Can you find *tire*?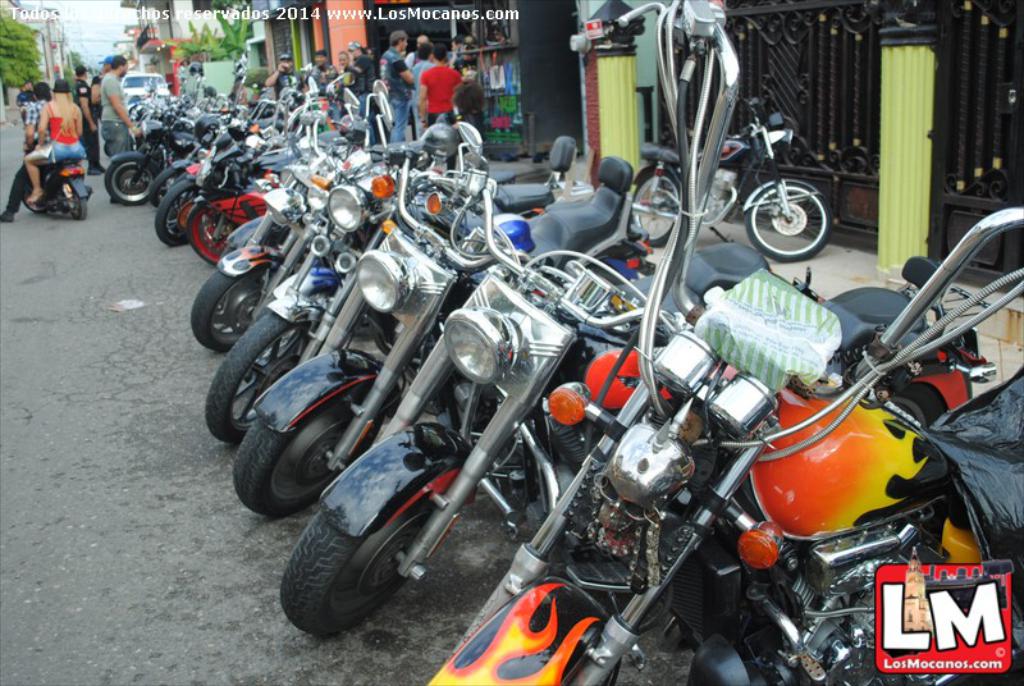
Yes, bounding box: [left=67, top=201, right=83, bottom=219].
